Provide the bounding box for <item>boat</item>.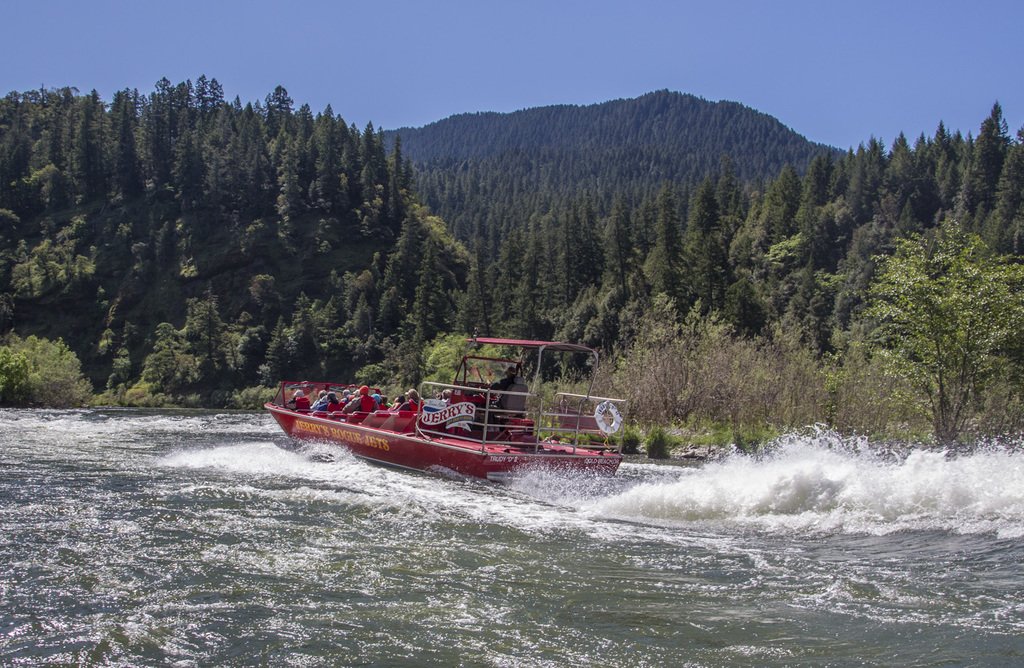
x1=261, y1=332, x2=640, y2=497.
